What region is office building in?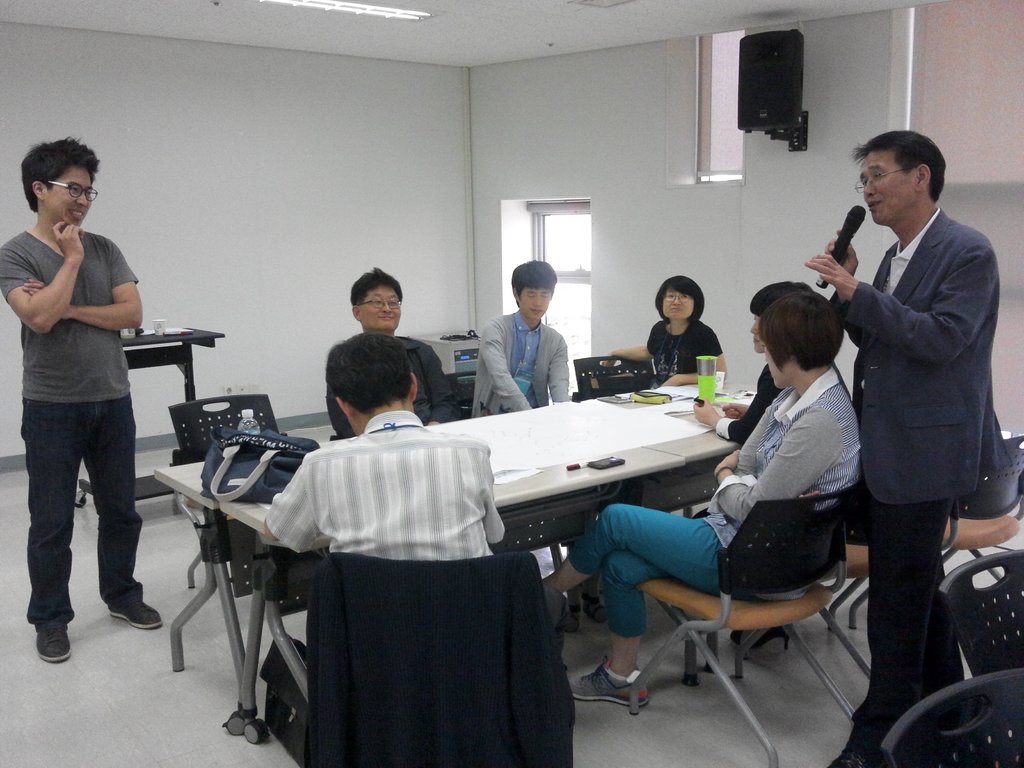
[x1=0, y1=86, x2=928, y2=710].
